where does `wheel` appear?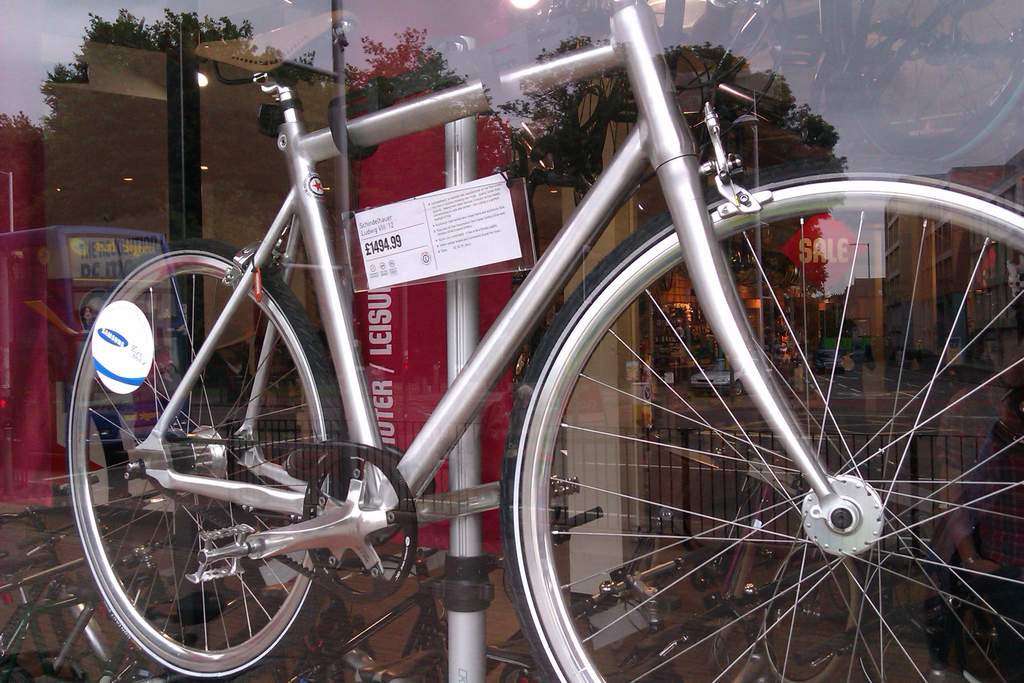
Appears at detection(492, 169, 1023, 682).
